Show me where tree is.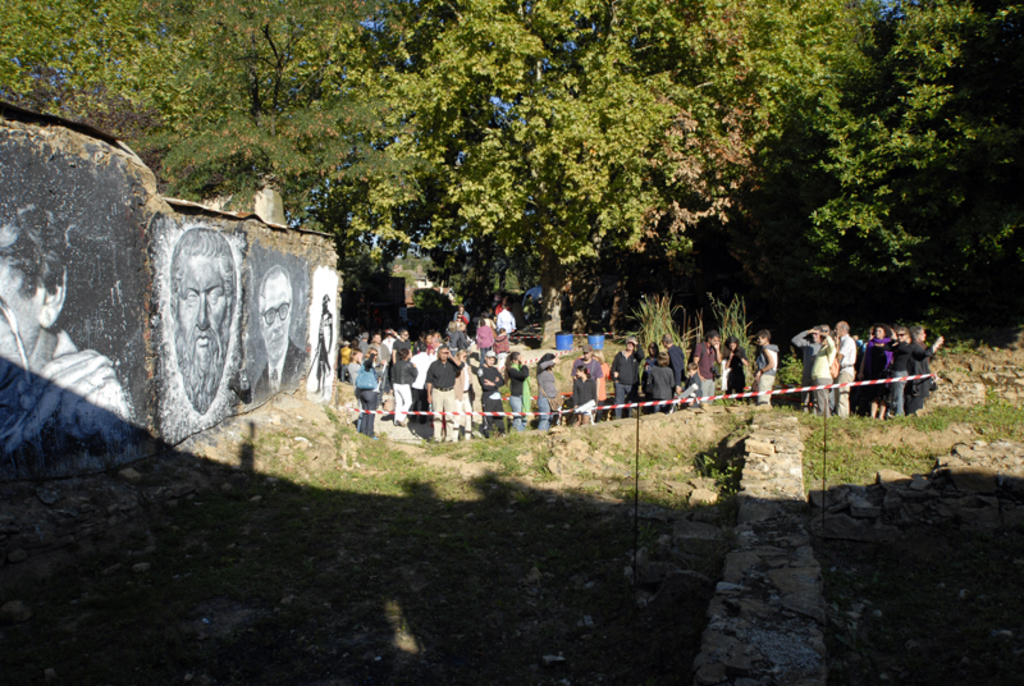
tree is at Rect(146, 0, 384, 230).
